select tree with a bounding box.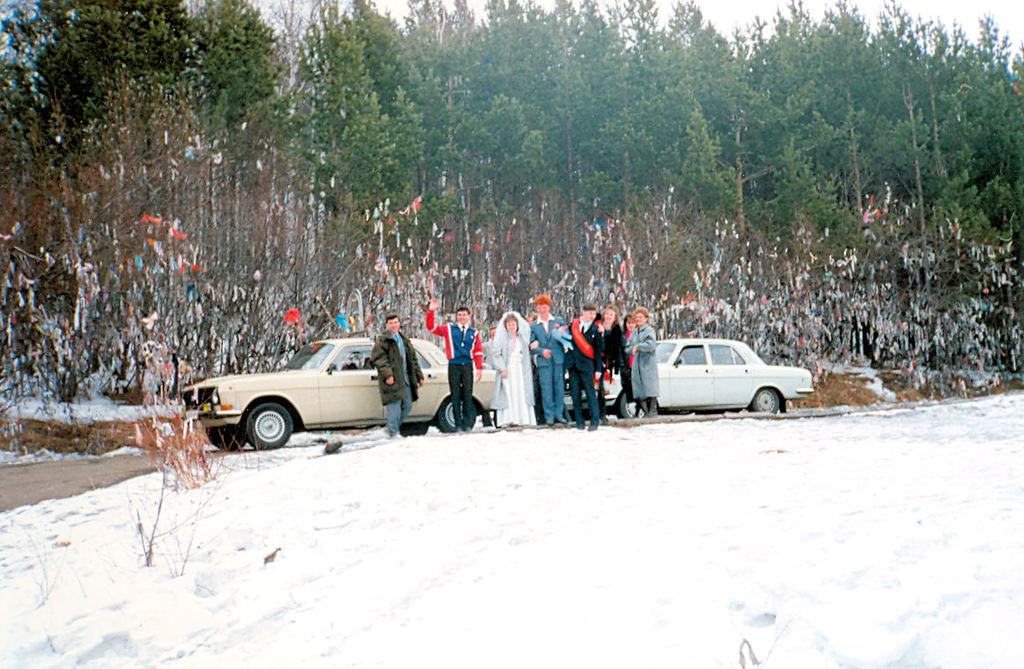
box(468, 0, 596, 360).
